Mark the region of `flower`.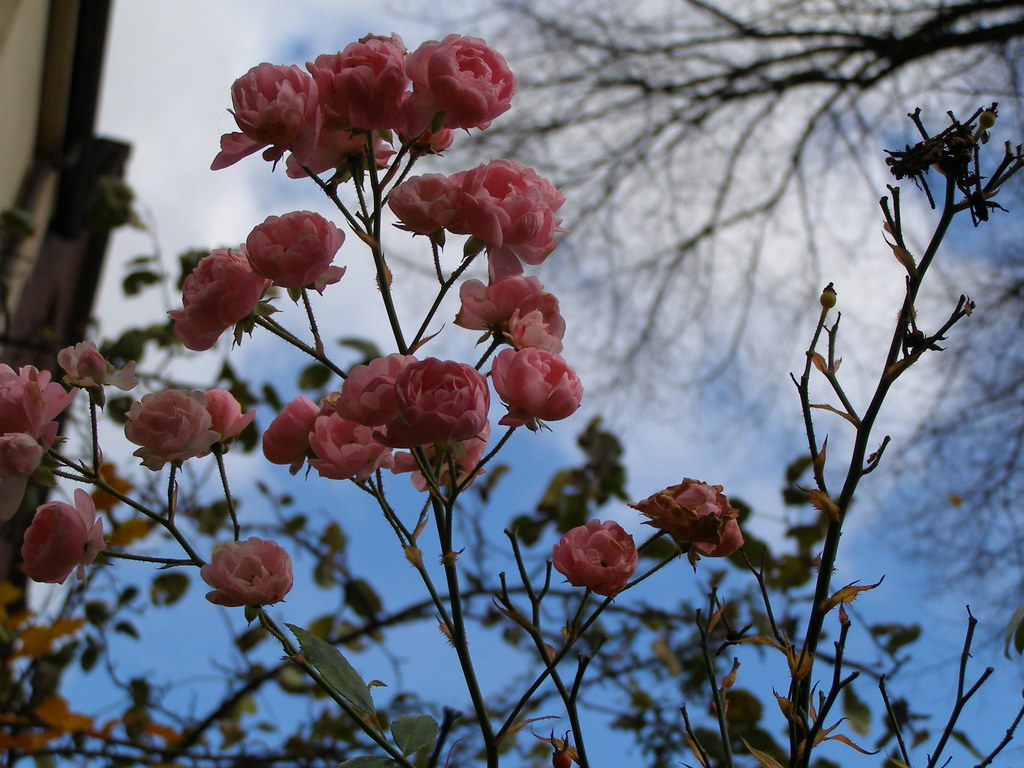
Region: bbox(550, 520, 637, 595).
